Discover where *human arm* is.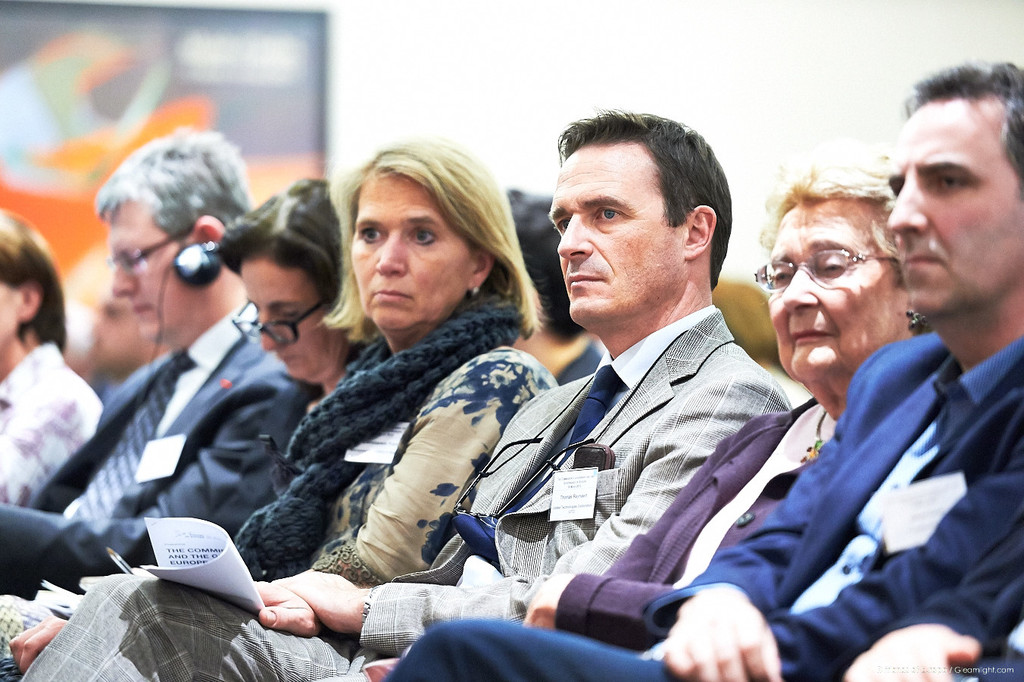
Discovered at bbox(654, 338, 887, 681).
